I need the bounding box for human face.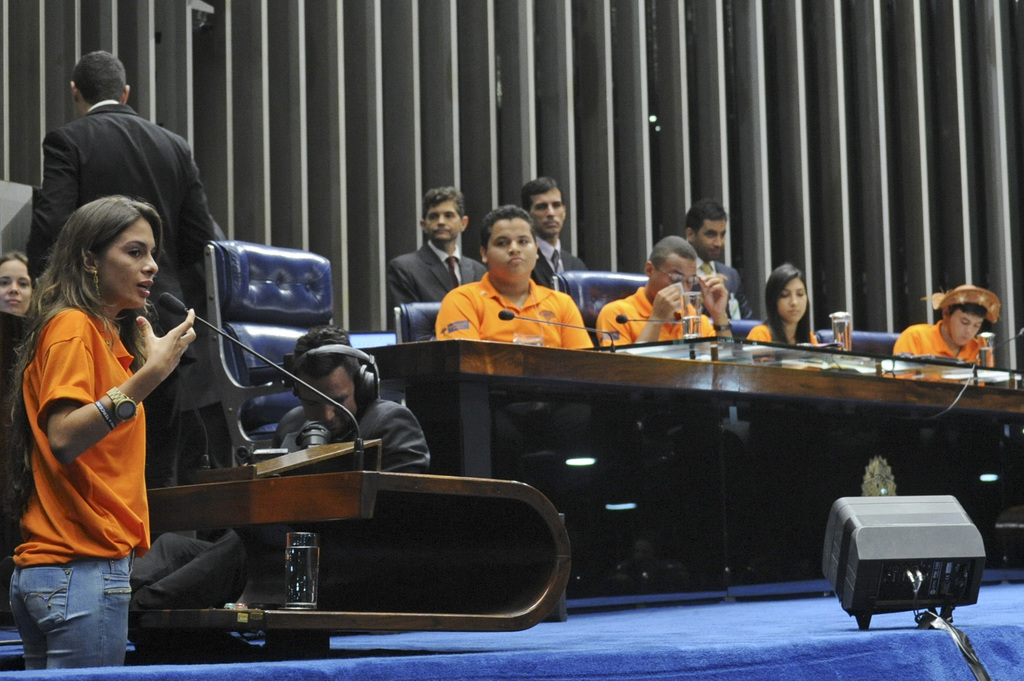
Here it is: bbox(527, 188, 568, 233).
